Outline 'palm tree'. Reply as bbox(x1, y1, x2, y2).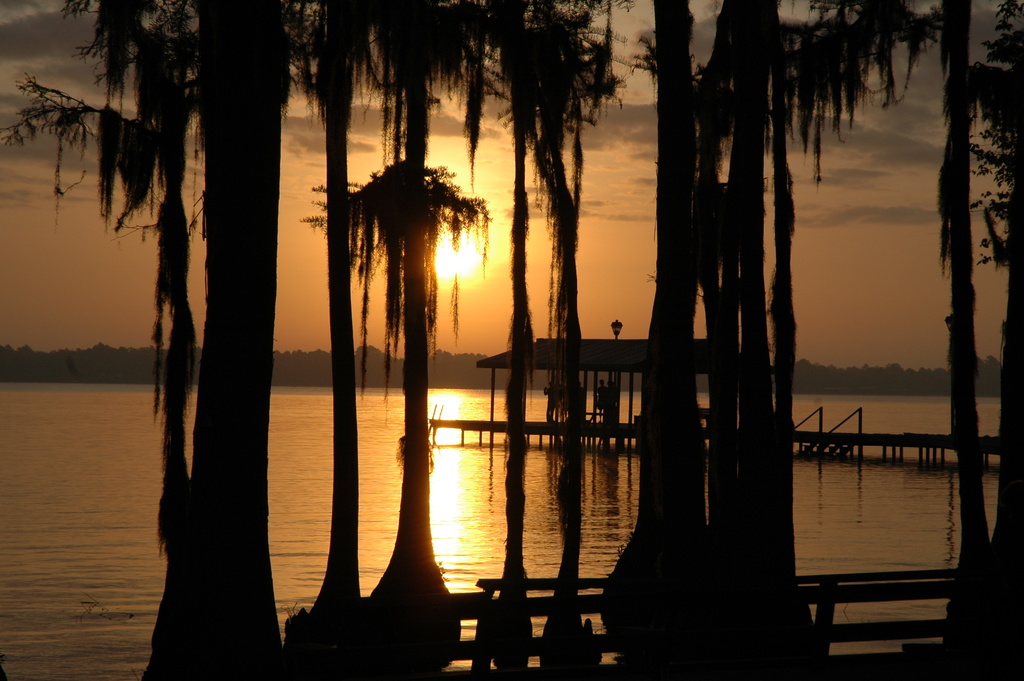
bbox(500, 0, 605, 637).
